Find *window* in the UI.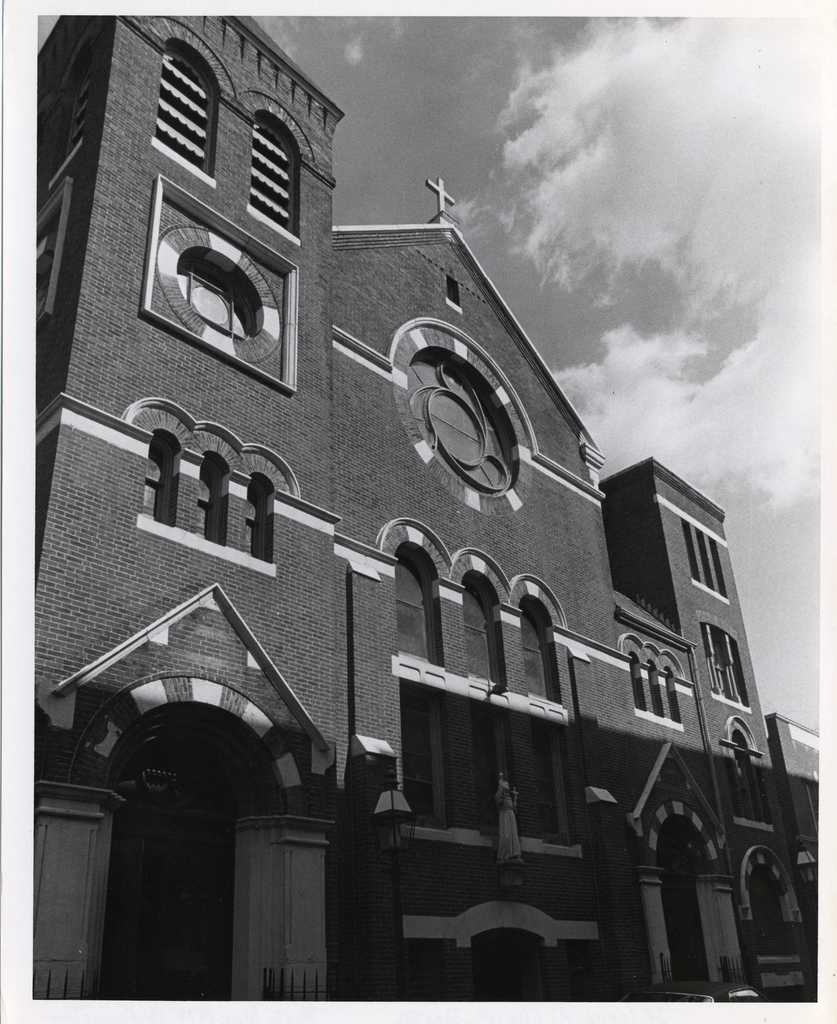
UI element at x1=731, y1=729, x2=755, y2=821.
